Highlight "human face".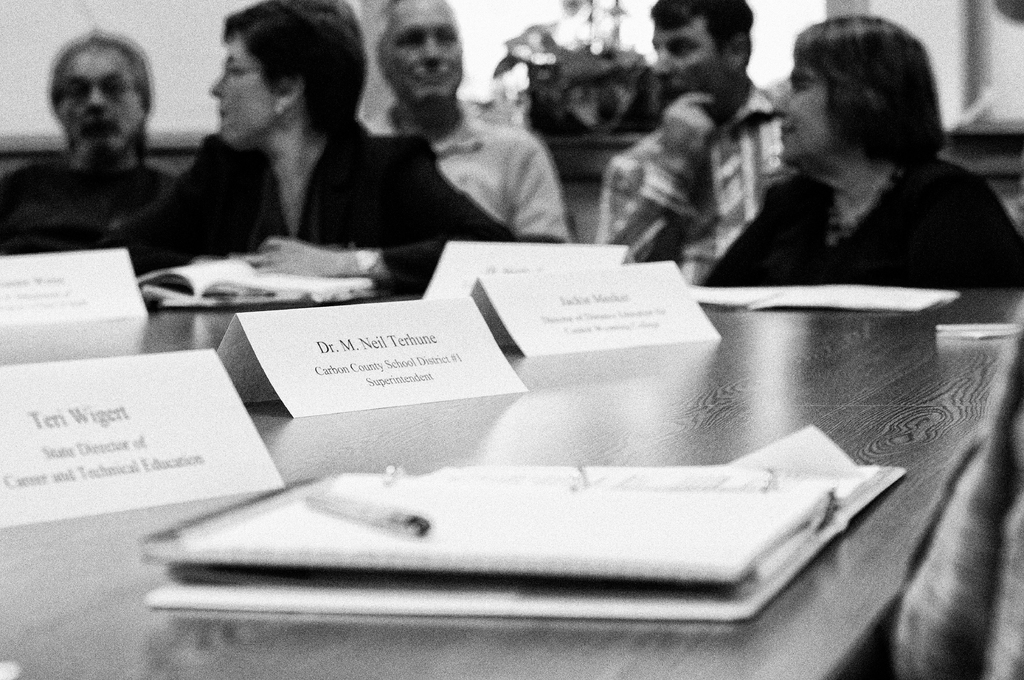
Highlighted region: x1=381 y1=1 x2=461 y2=107.
